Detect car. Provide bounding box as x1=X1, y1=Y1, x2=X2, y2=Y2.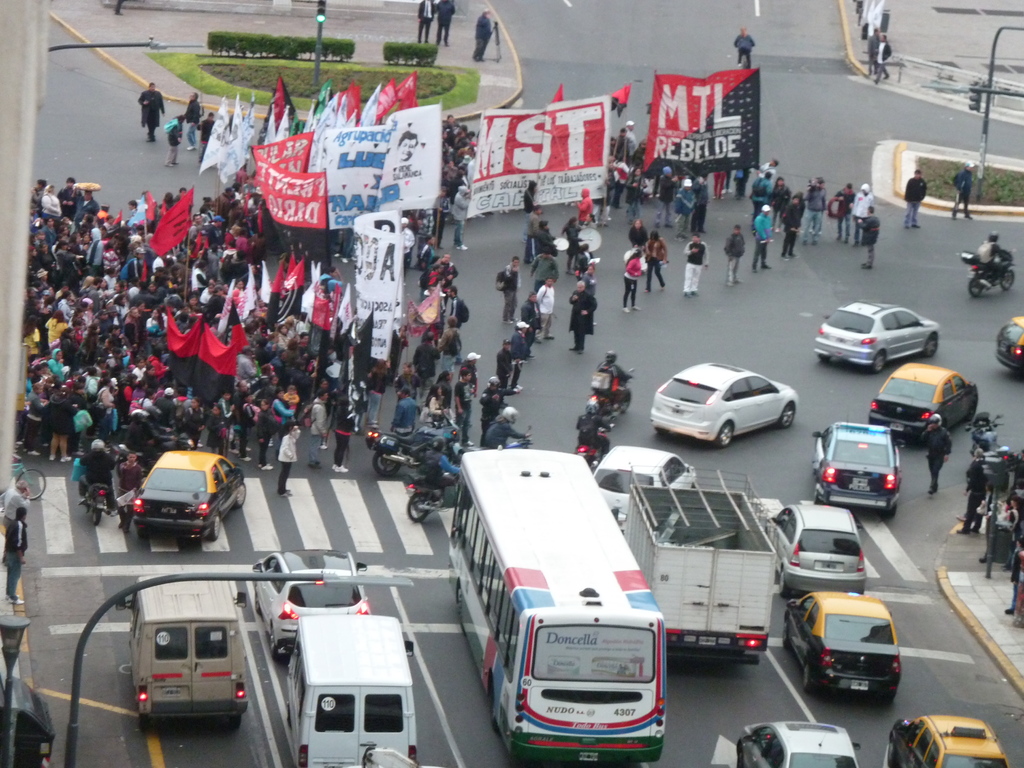
x1=813, y1=301, x2=946, y2=368.
